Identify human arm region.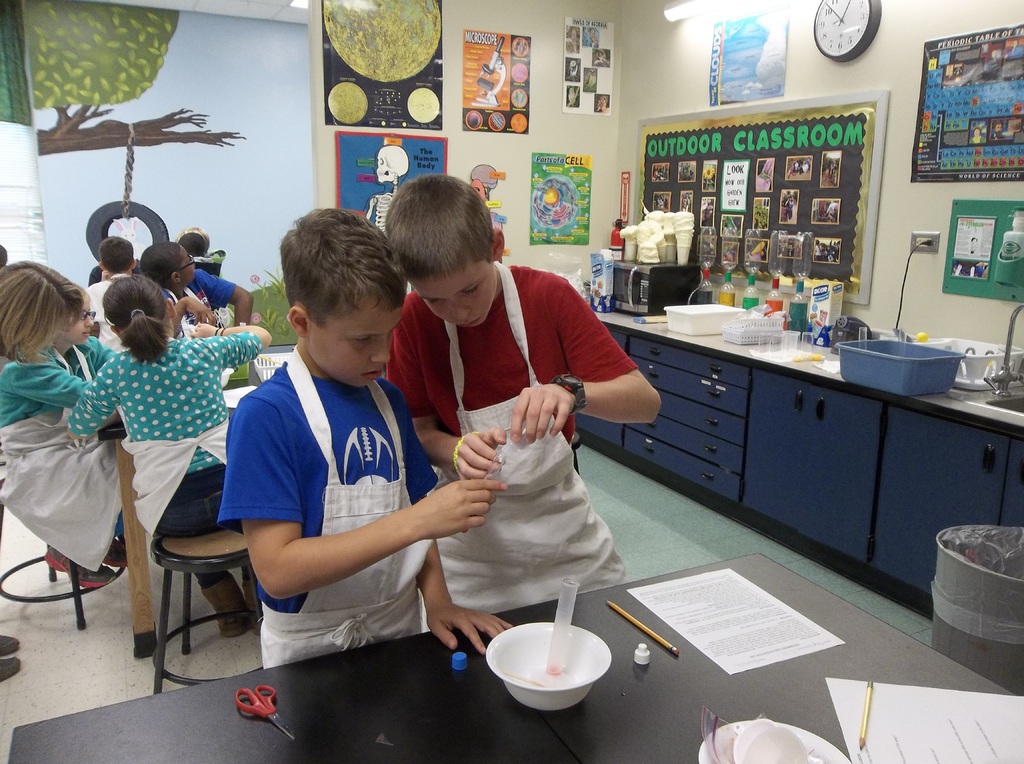
Region: x1=69, y1=349, x2=122, y2=444.
